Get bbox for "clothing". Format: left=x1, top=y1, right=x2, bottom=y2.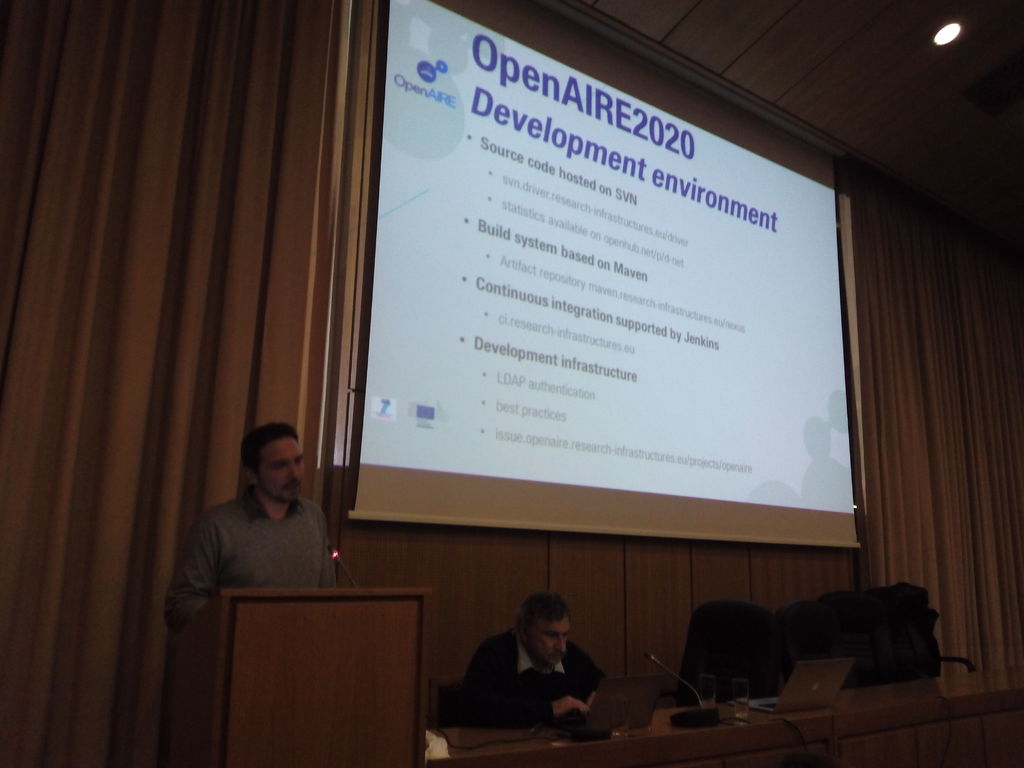
left=161, top=486, right=344, bottom=628.
